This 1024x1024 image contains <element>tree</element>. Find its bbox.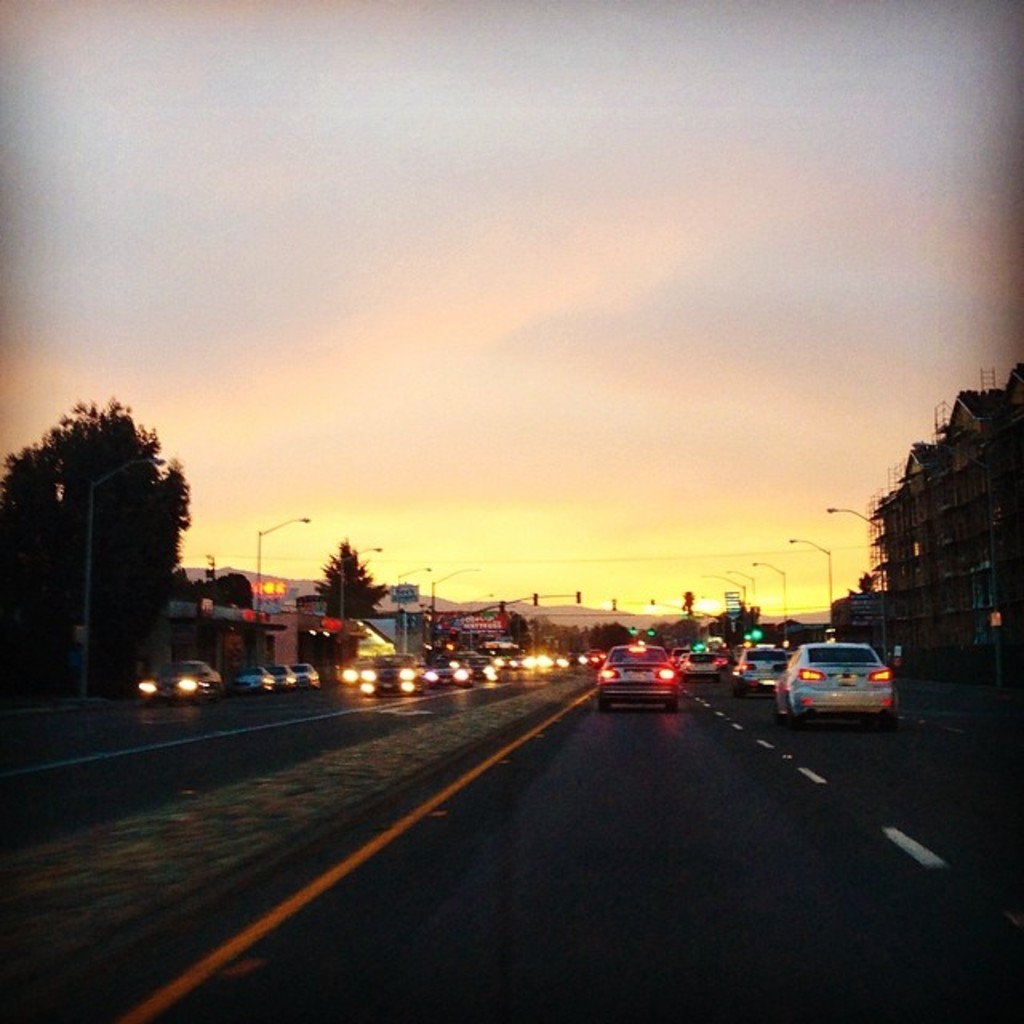
crop(203, 573, 254, 603).
